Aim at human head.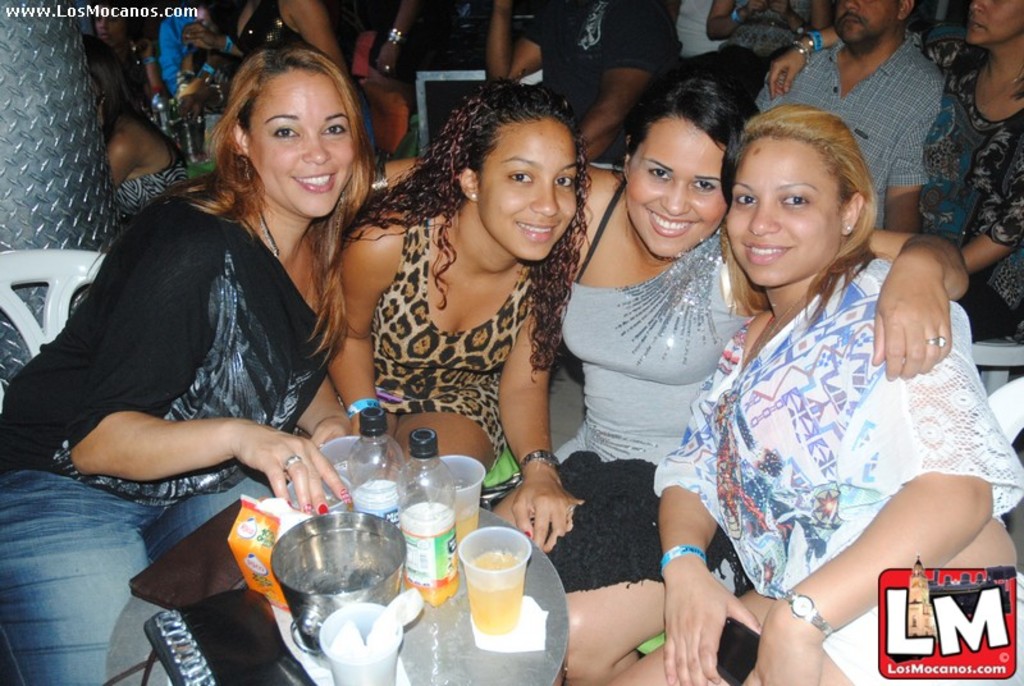
Aimed at {"left": 731, "top": 99, "right": 891, "bottom": 278}.
